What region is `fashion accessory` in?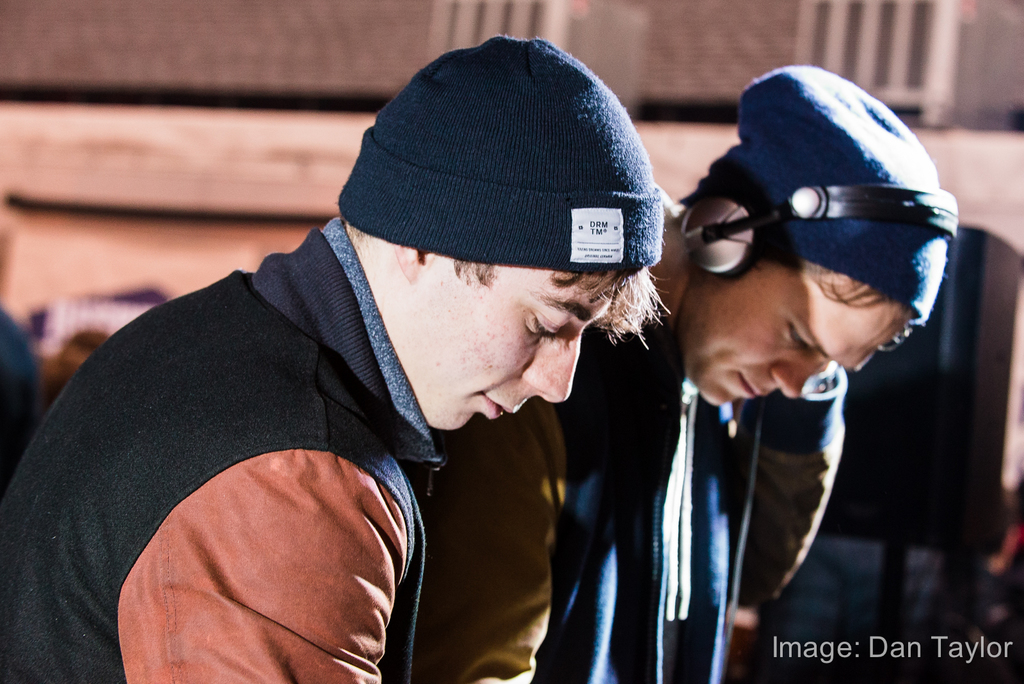
673/60/949/327.
